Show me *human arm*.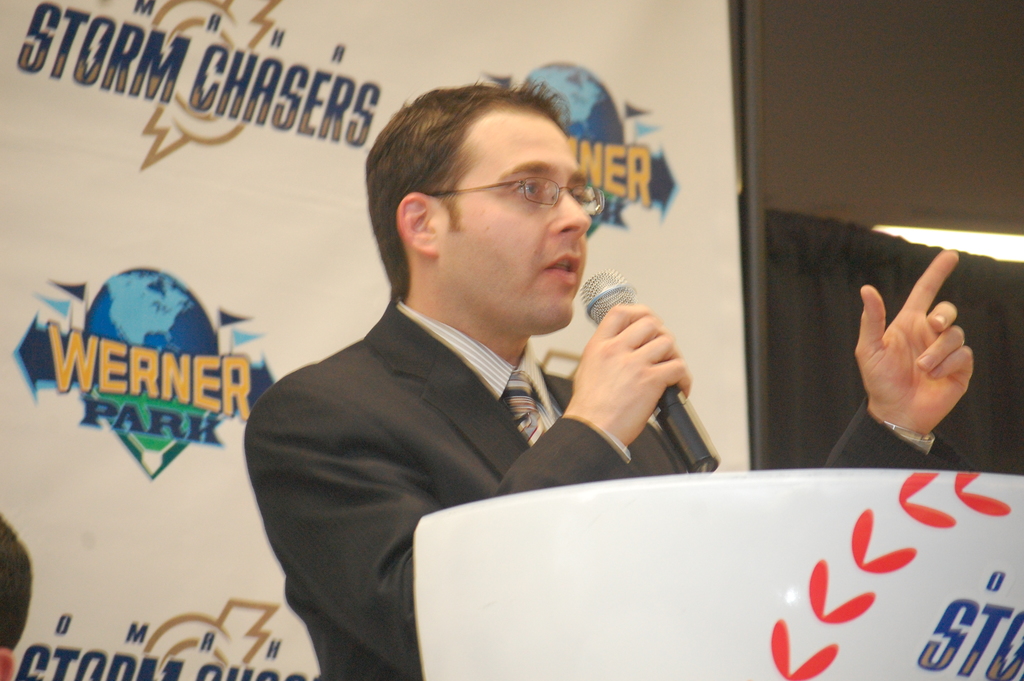
*human arm* is here: select_region(240, 297, 692, 679).
